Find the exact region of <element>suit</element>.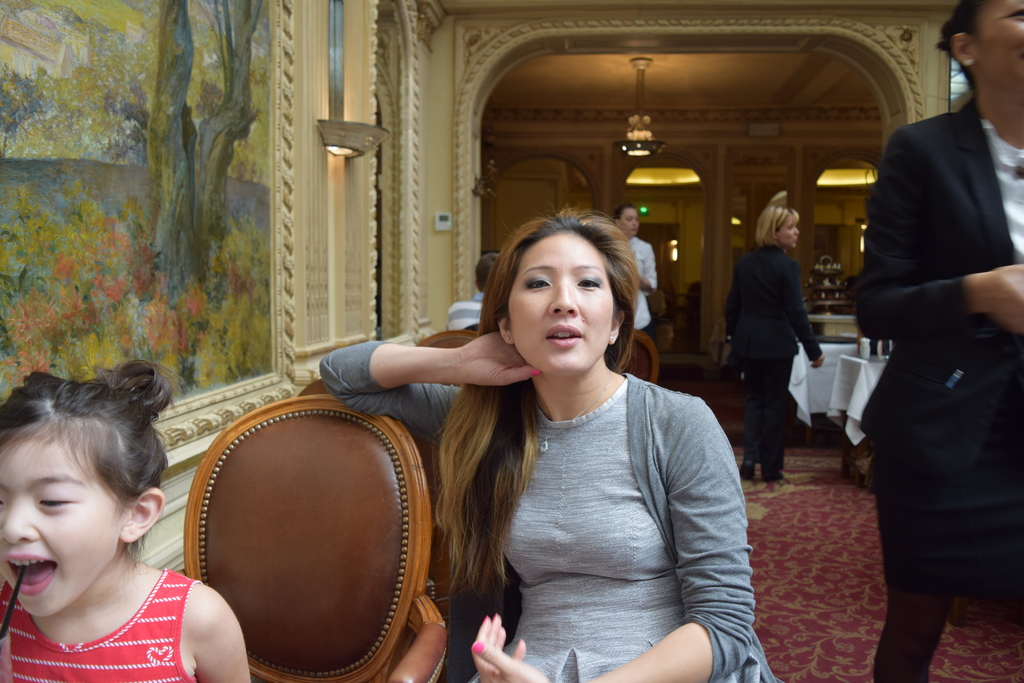
Exact region: select_region(842, 40, 1018, 655).
